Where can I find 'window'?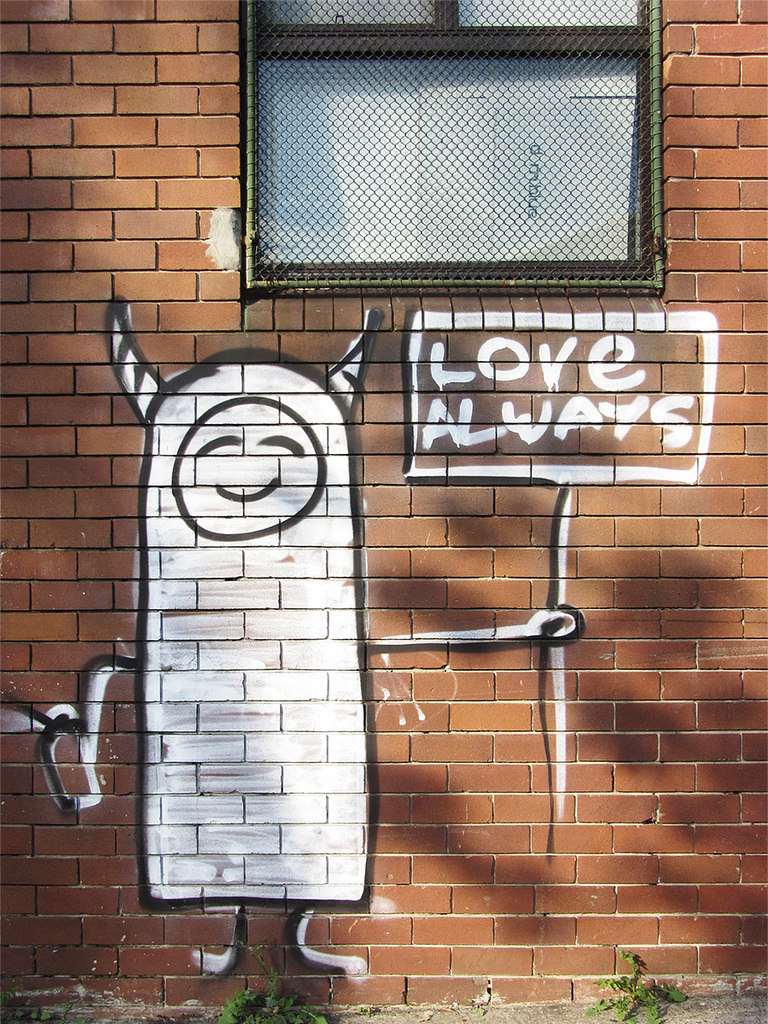
You can find it at <bbox>235, 0, 665, 288</bbox>.
